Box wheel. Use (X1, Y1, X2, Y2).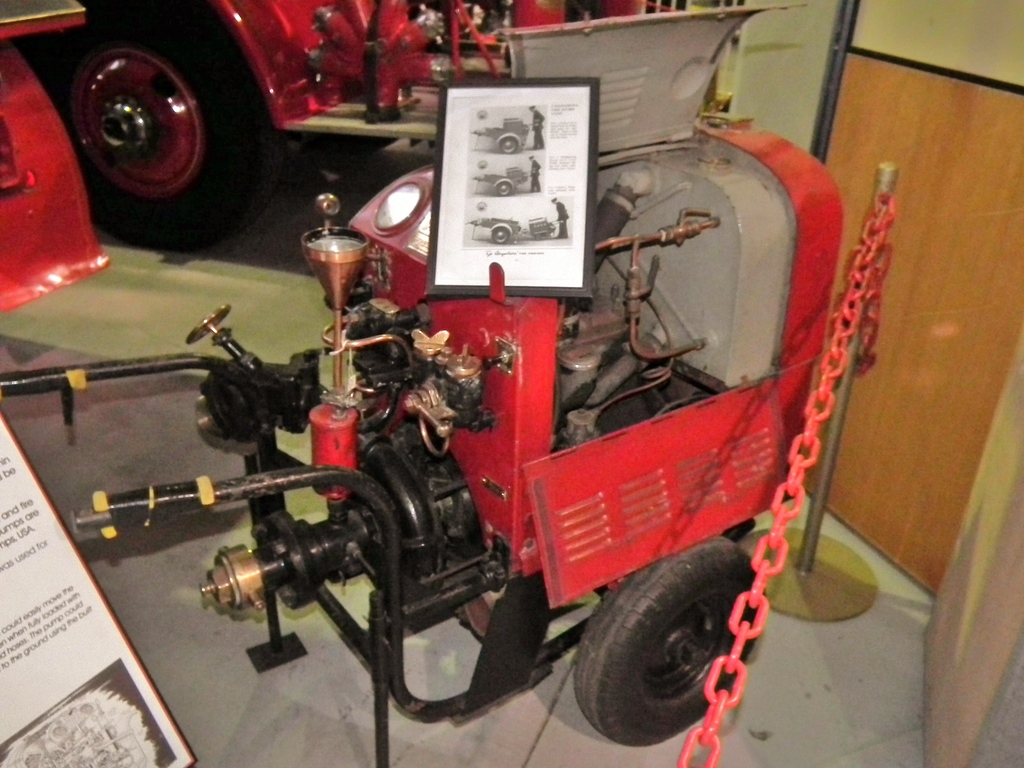
(557, 564, 775, 737).
